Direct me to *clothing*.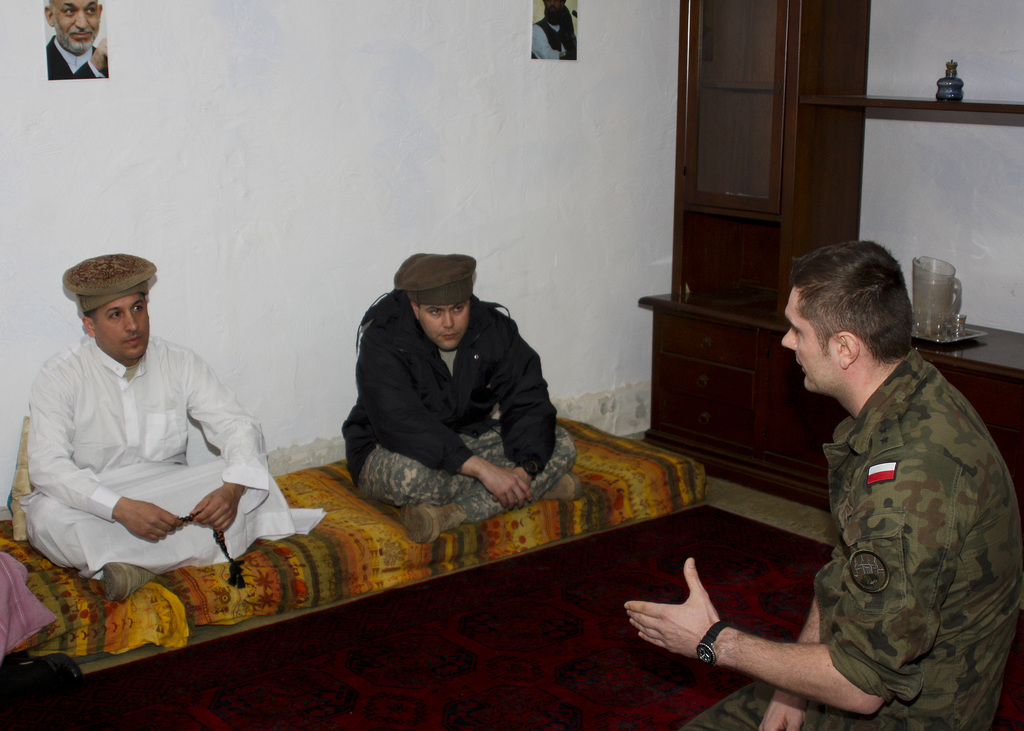
Direction: left=335, top=296, right=577, bottom=528.
